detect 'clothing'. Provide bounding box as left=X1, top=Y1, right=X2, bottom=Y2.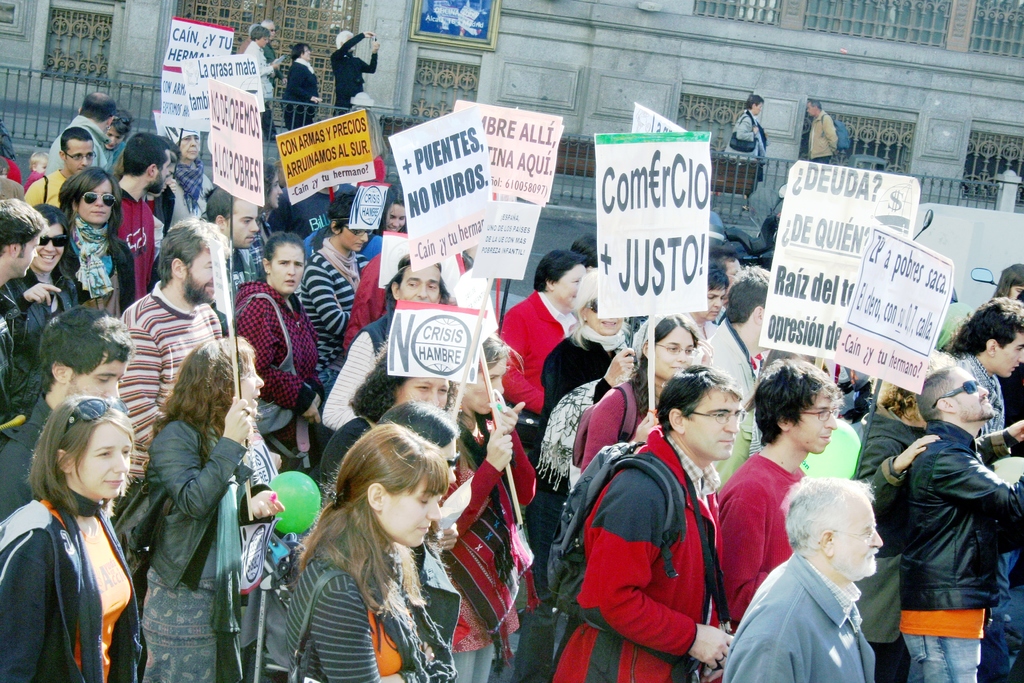
left=895, top=384, right=1013, bottom=671.
